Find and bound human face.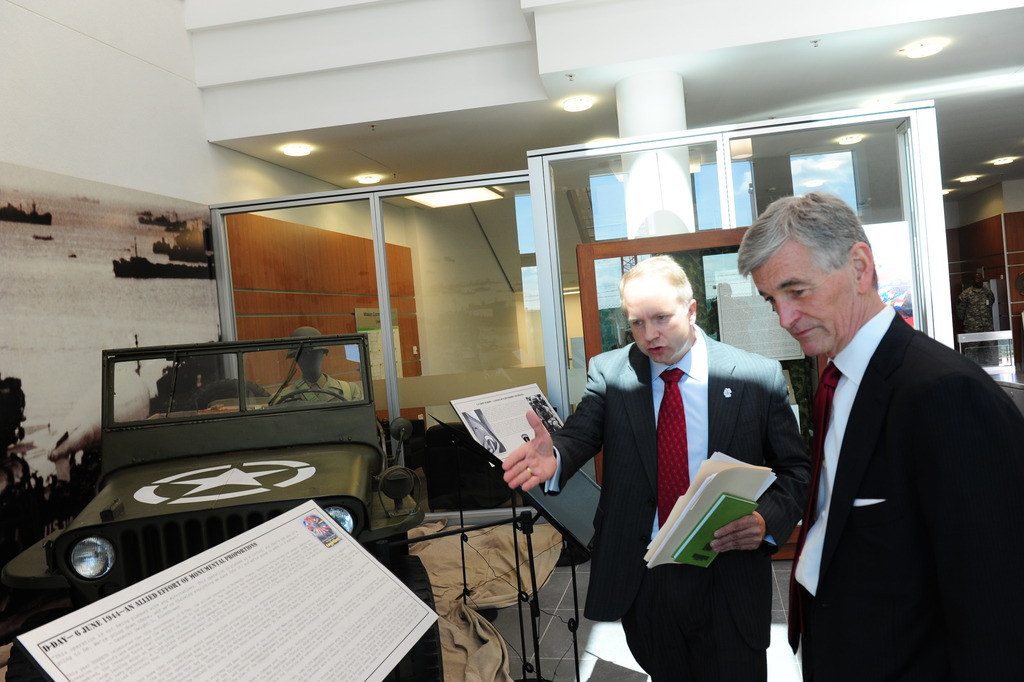
Bound: [x1=751, y1=240, x2=856, y2=357].
